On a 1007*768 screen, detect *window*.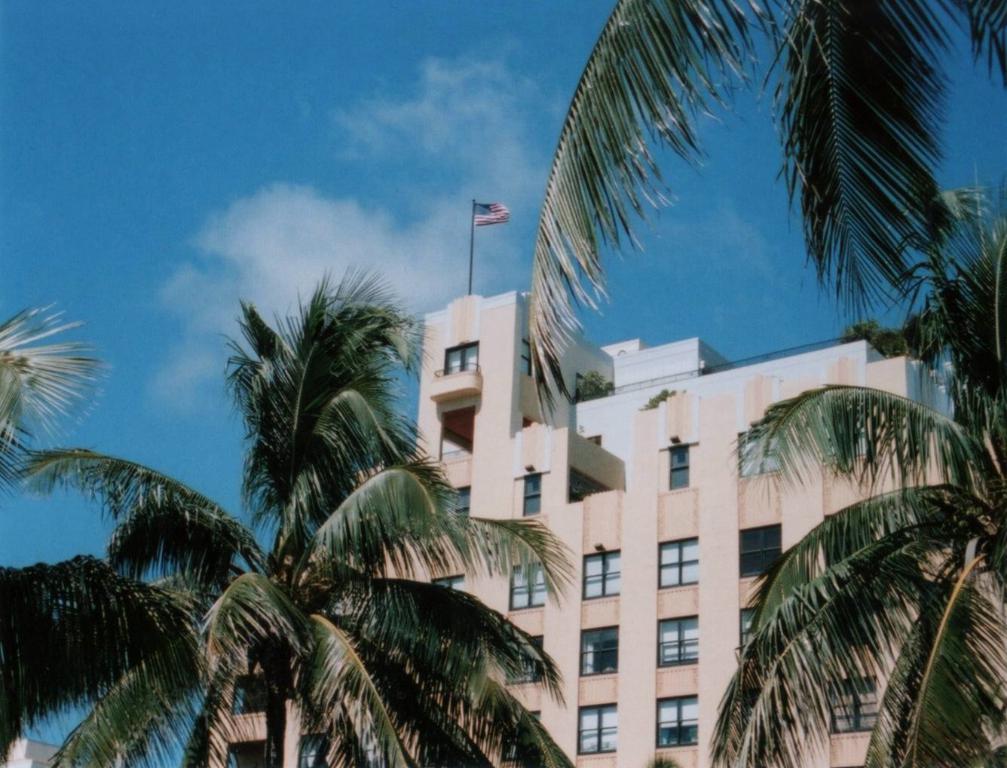
580, 622, 618, 669.
